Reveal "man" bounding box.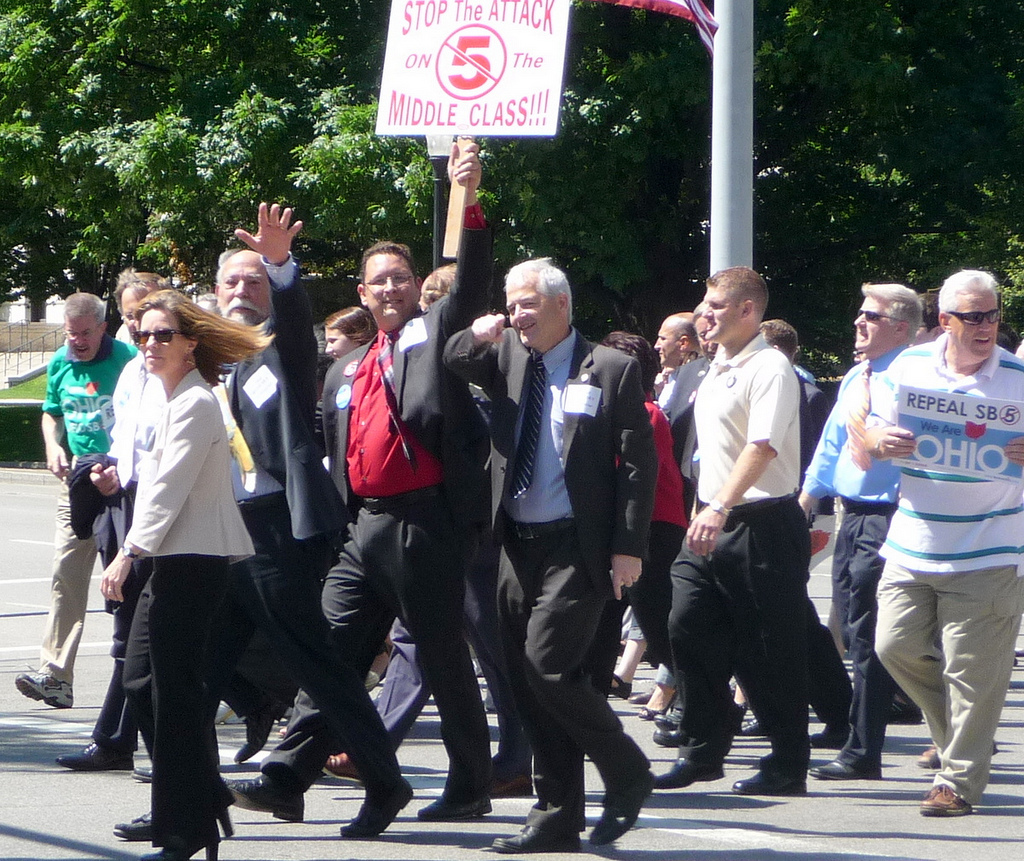
Revealed: pyautogui.locateOnScreen(443, 252, 656, 857).
